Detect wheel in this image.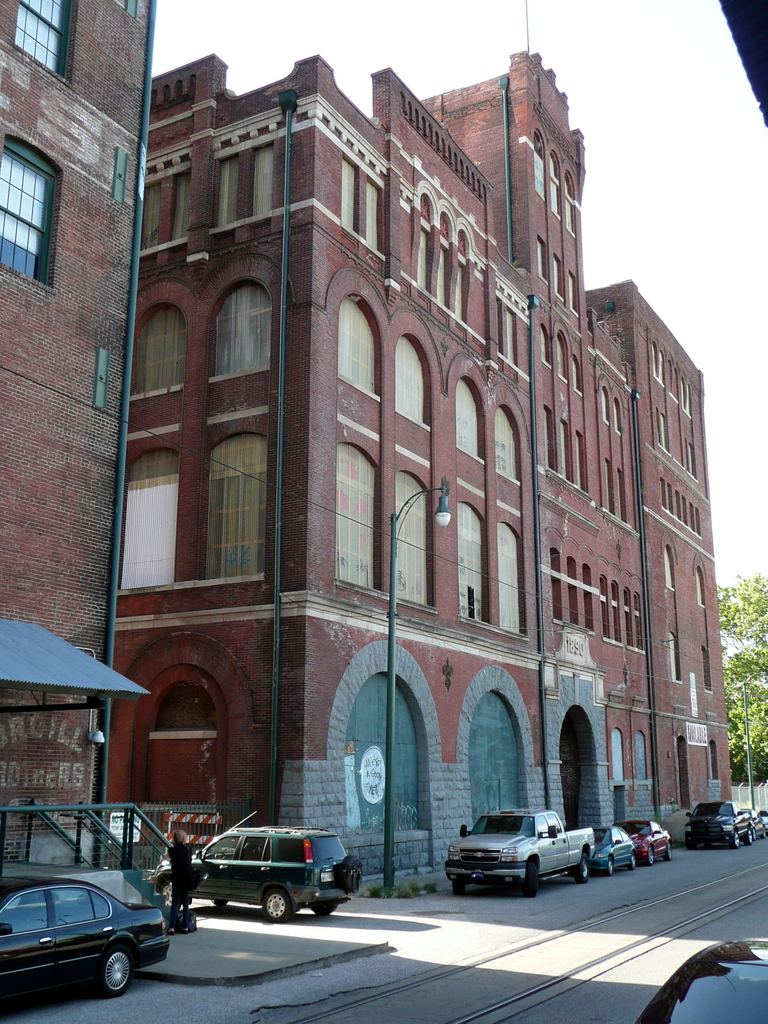
Detection: [452, 880, 463, 895].
